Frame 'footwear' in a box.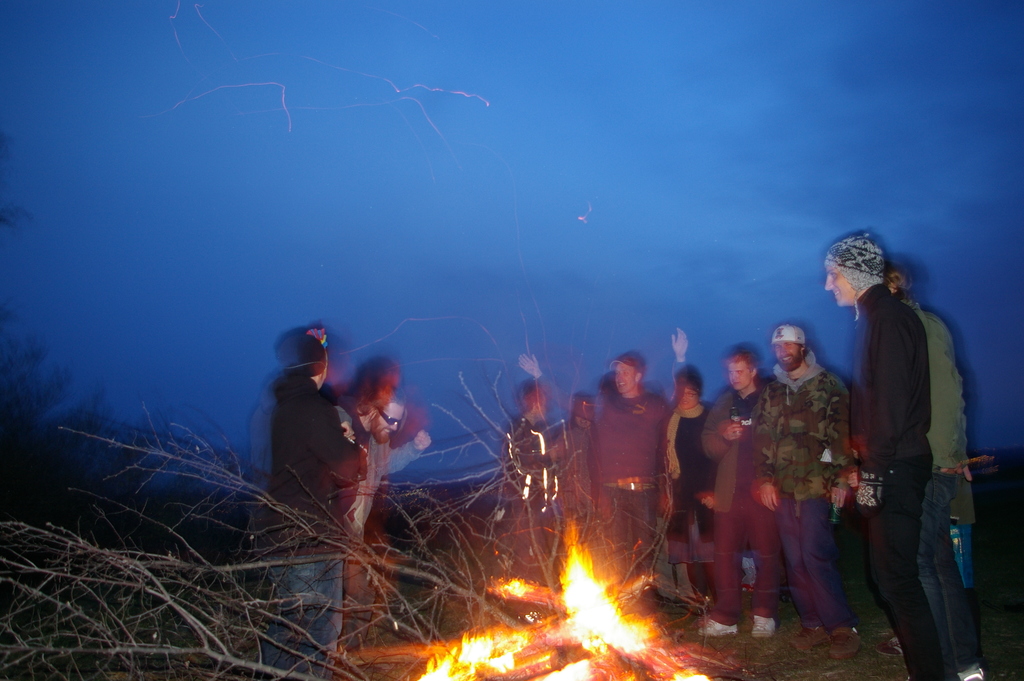
box(753, 612, 772, 636).
